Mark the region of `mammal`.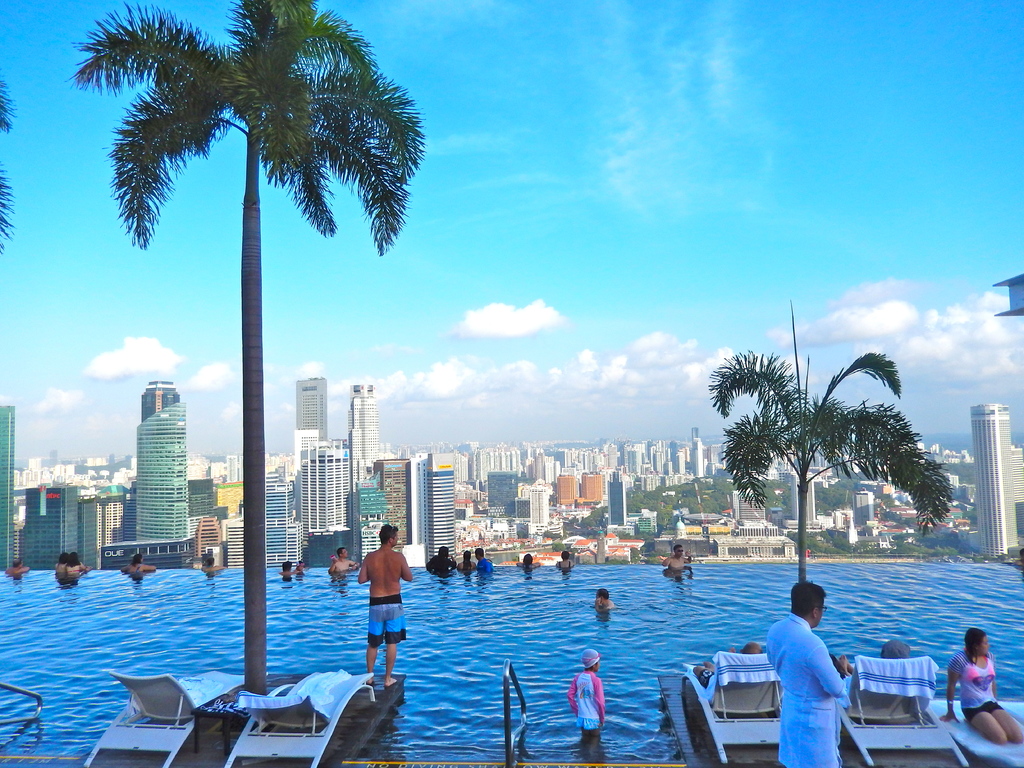
Region: detection(568, 650, 606, 733).
